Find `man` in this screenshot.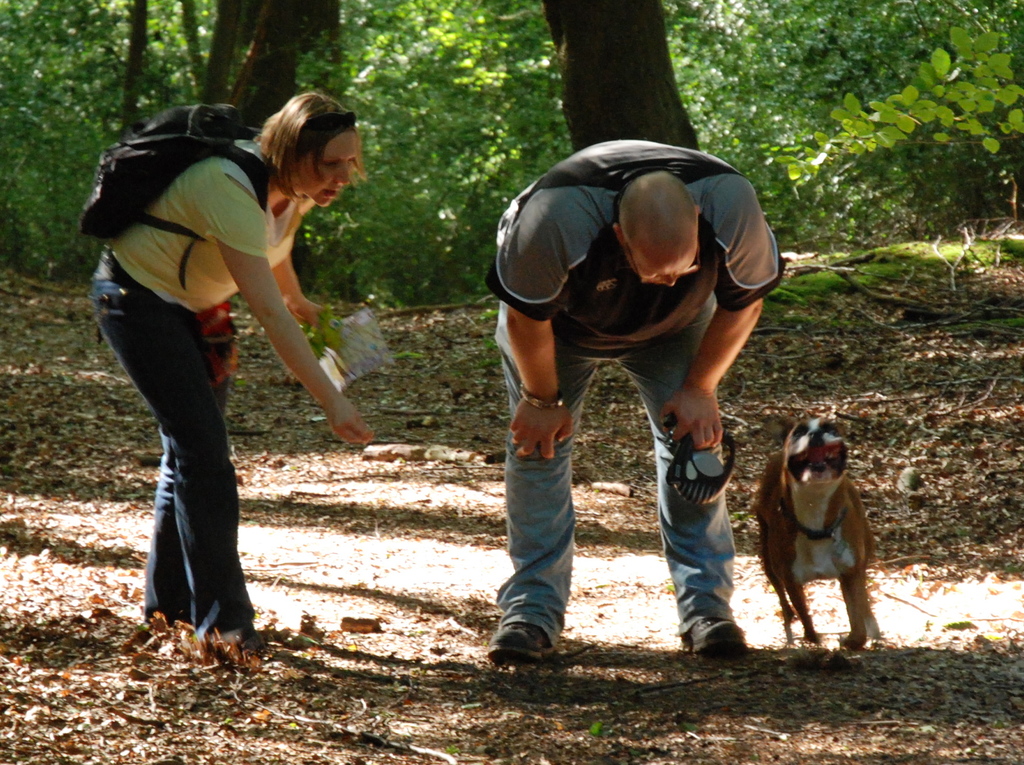
The bounding box for `man` is detection(458, 118, 802, 638).
